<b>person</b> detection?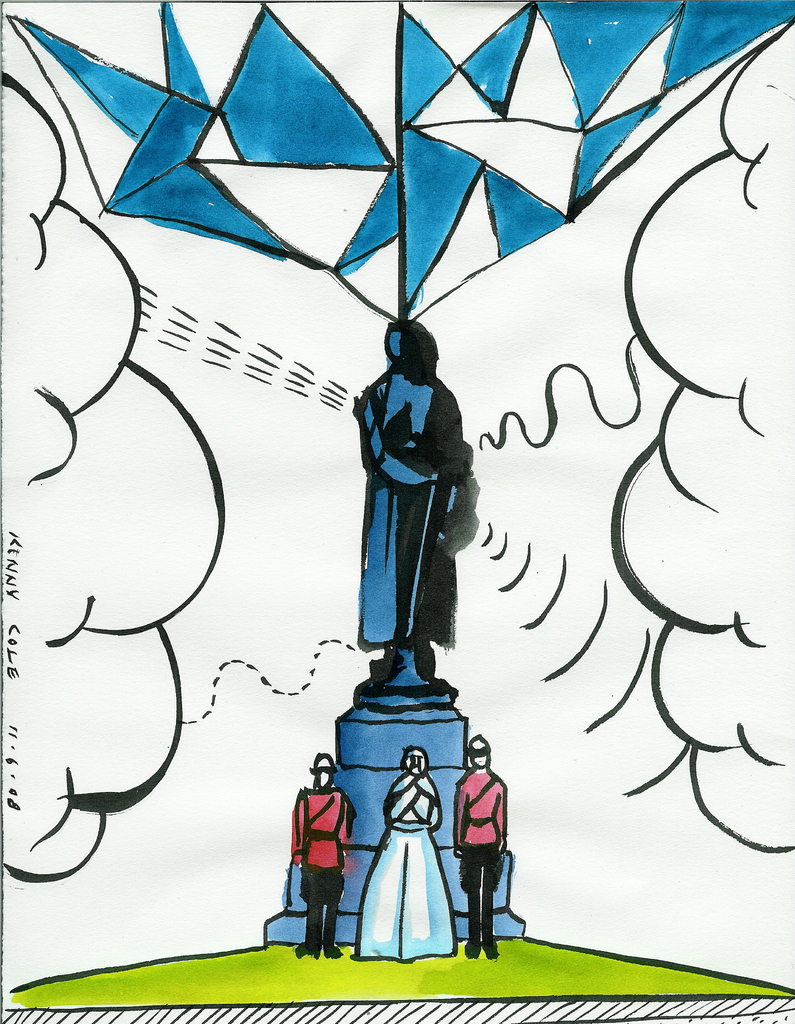
(x1=288, y1=746, x2=351, y2=956)
